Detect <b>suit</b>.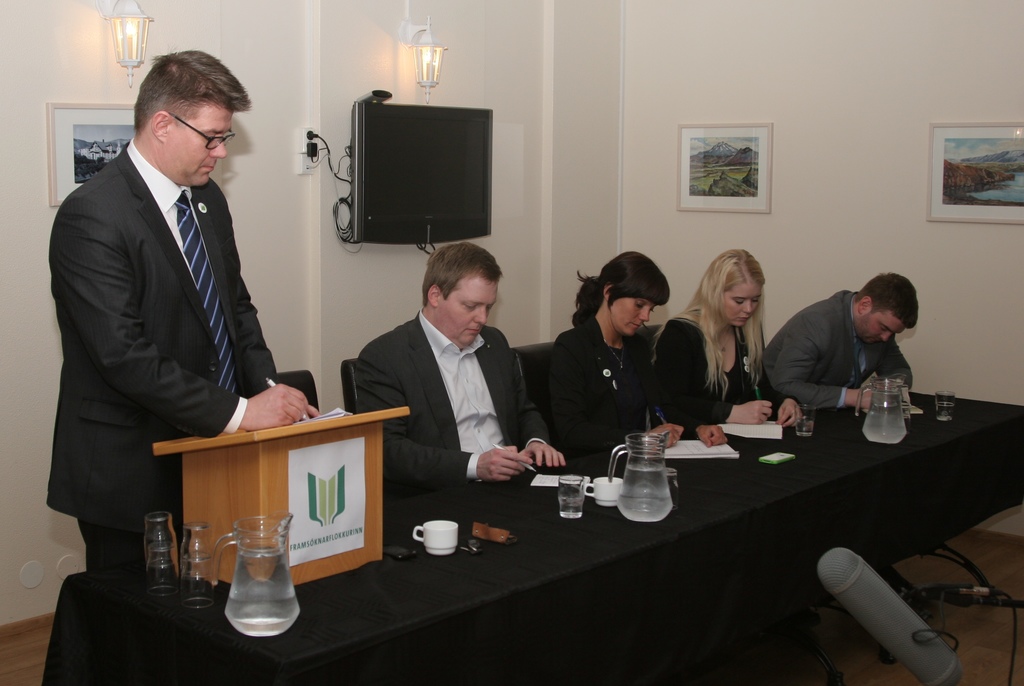
Detected at box(357, 310, 552, 494).
